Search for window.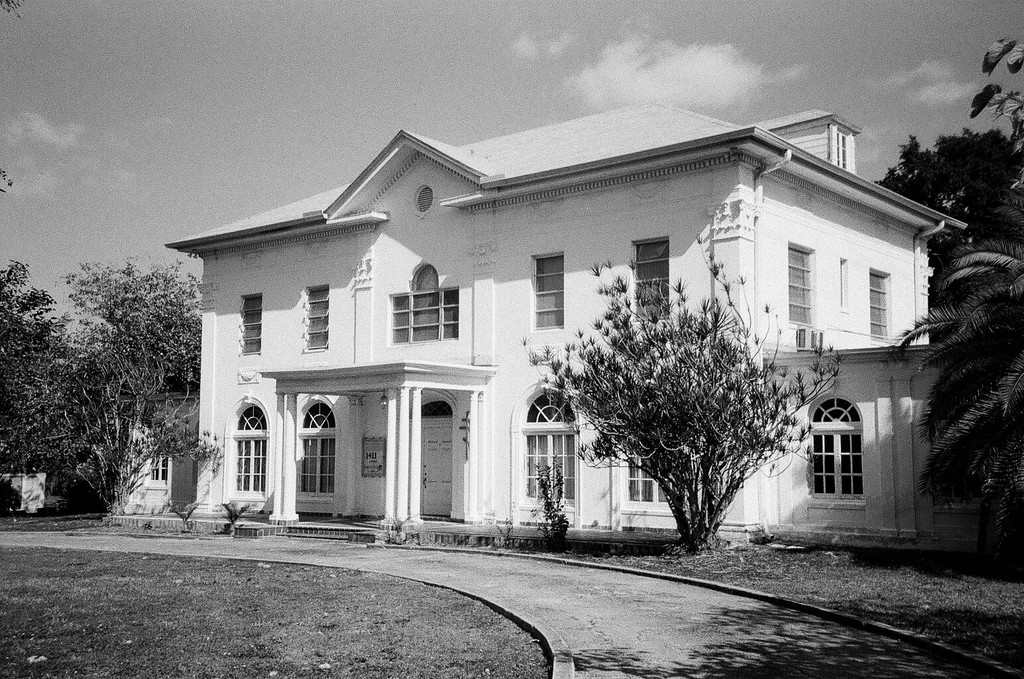
Found at l=530, t=255, r=567, b=332.
